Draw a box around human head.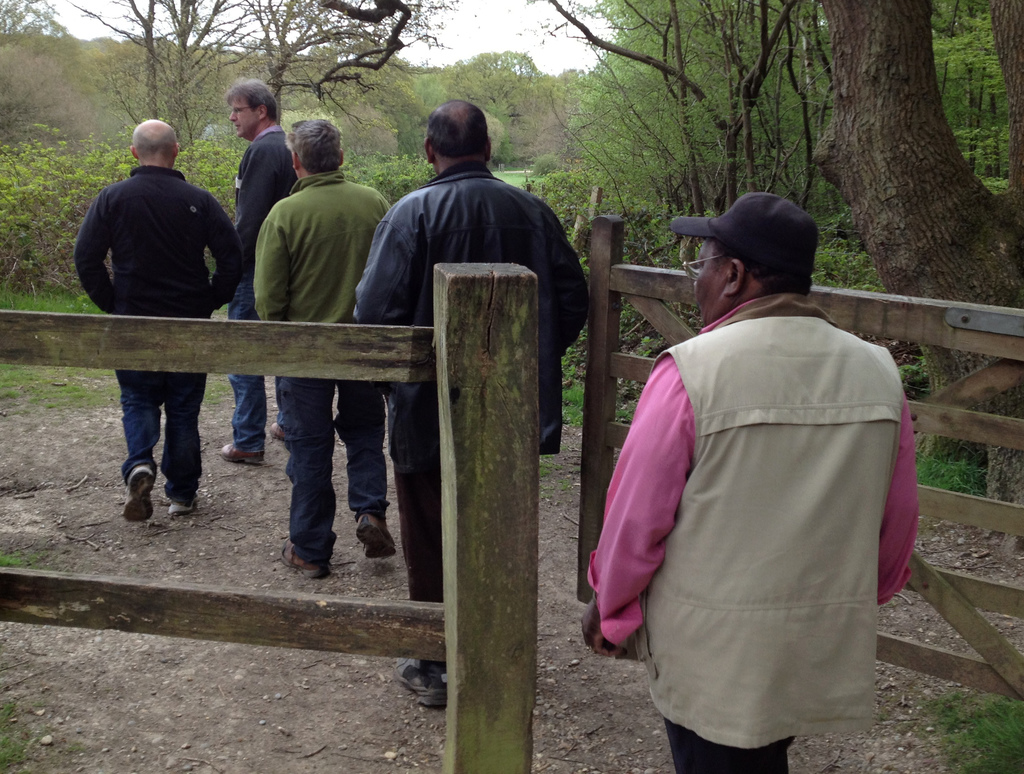
(x1=282, y1=115, x2=344, y2=179).
